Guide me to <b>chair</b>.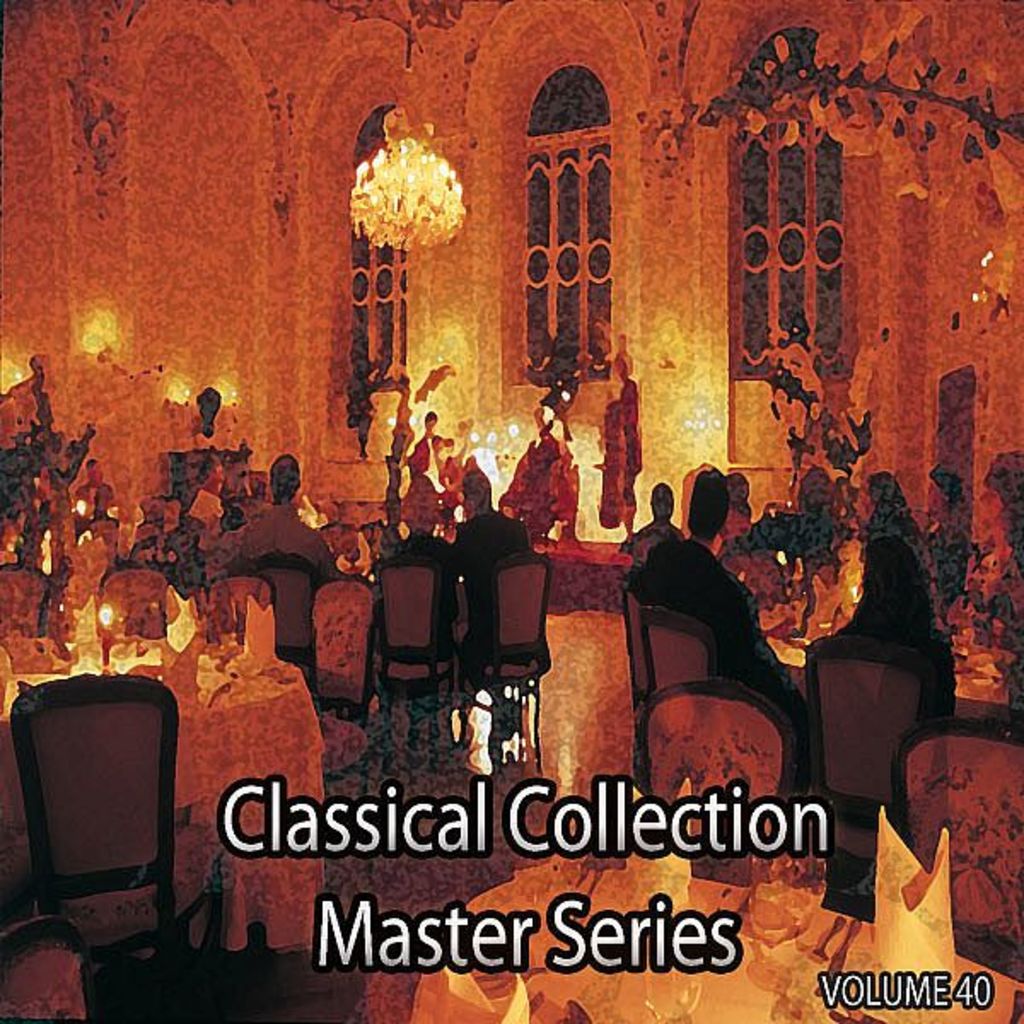
Guidance: 0, 915, 84, 1022.
